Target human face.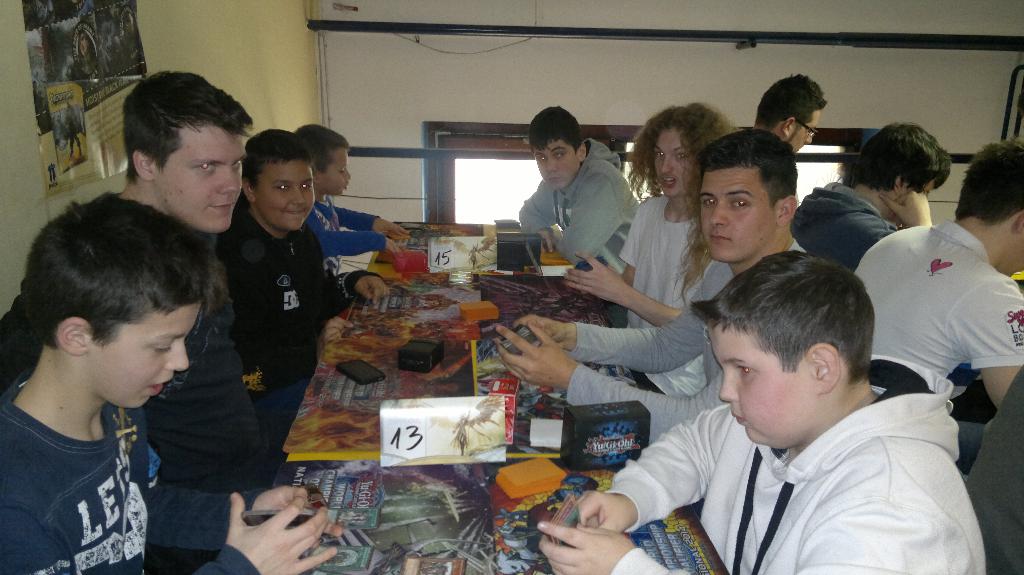
Target region: detection(707, 317, 810, 446).
